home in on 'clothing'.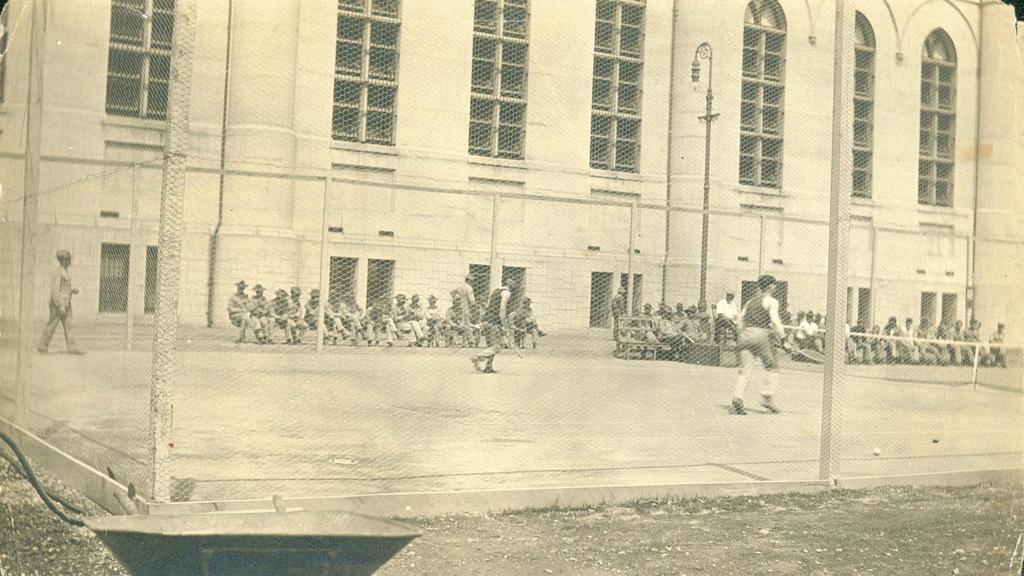
Homed in at select_region(448, 308, 467, 350).
